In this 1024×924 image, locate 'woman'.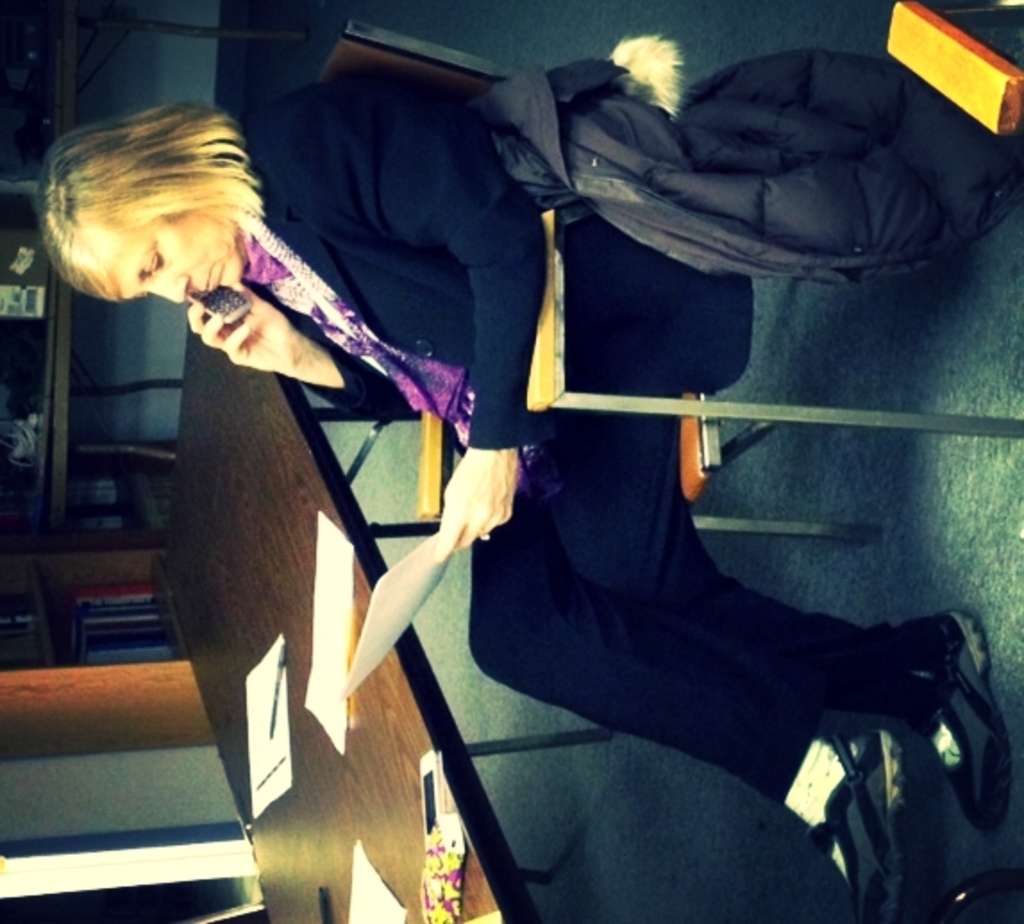
Bounding box: {"x1": 102, "y1": 23, "x2": 965, "y2": 892}.
